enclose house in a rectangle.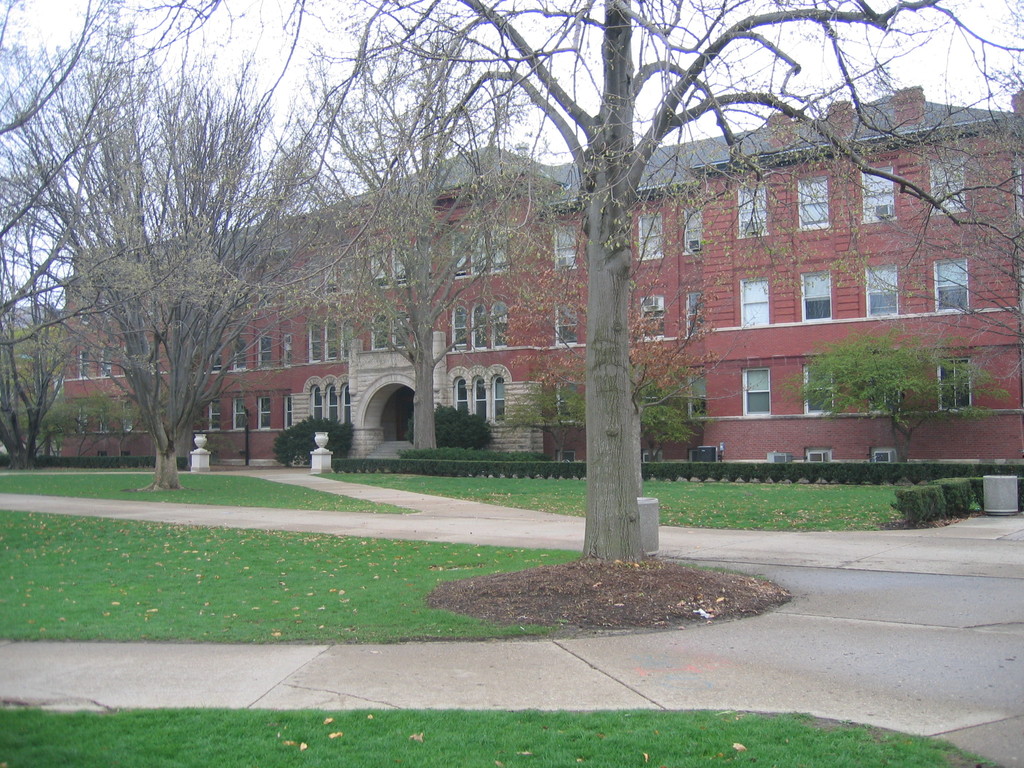
detection(141, 83, 940, 536).
